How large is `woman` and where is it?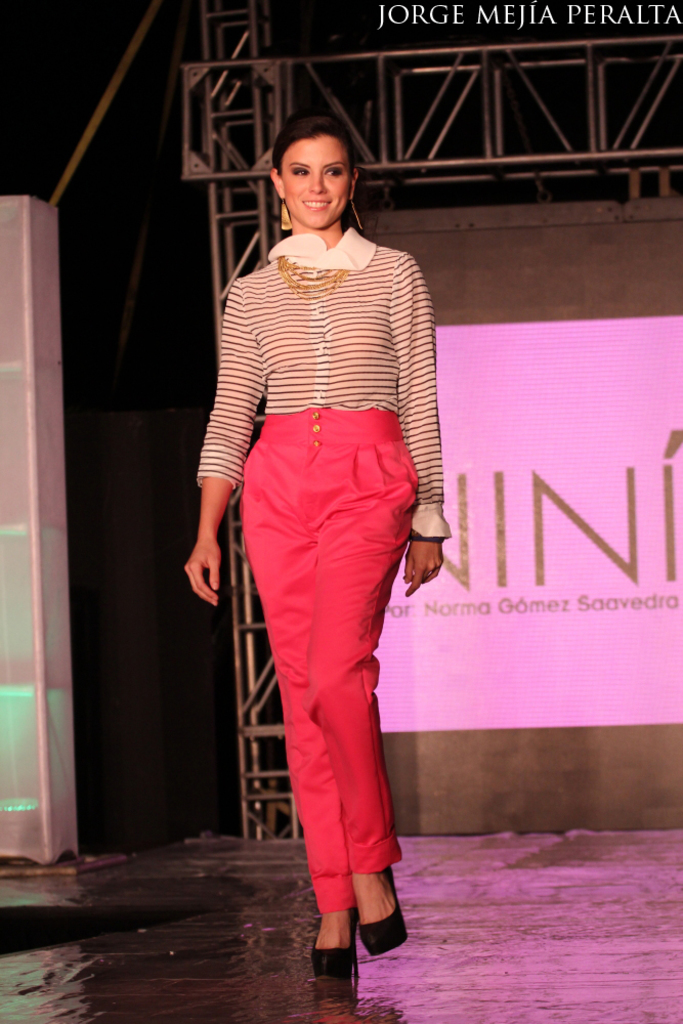
Bounding box: [193,108,454,982].
